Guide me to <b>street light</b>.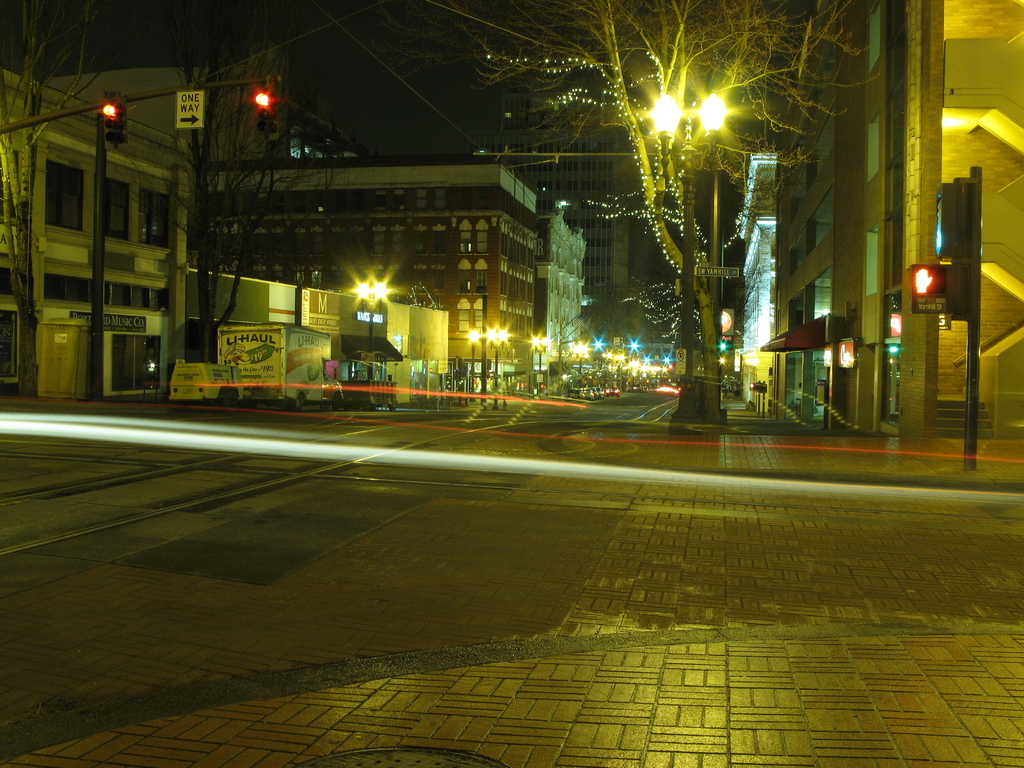
Guidance: detection(655, 105, 718, 411).
